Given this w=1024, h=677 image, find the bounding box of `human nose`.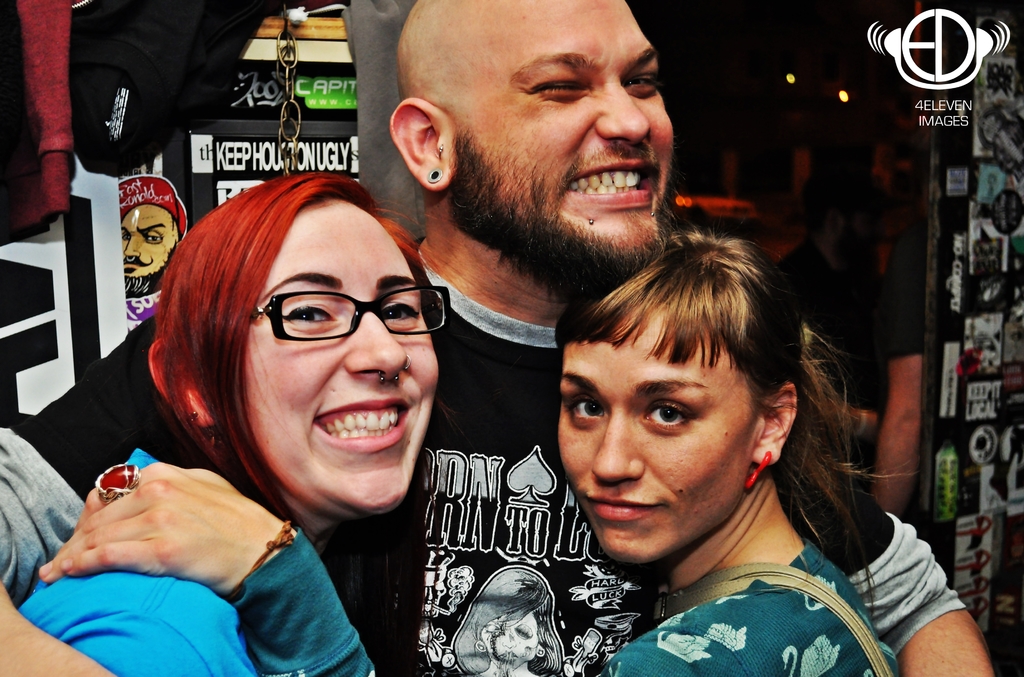
[left=592, top=413, right=646, bottom=479].
